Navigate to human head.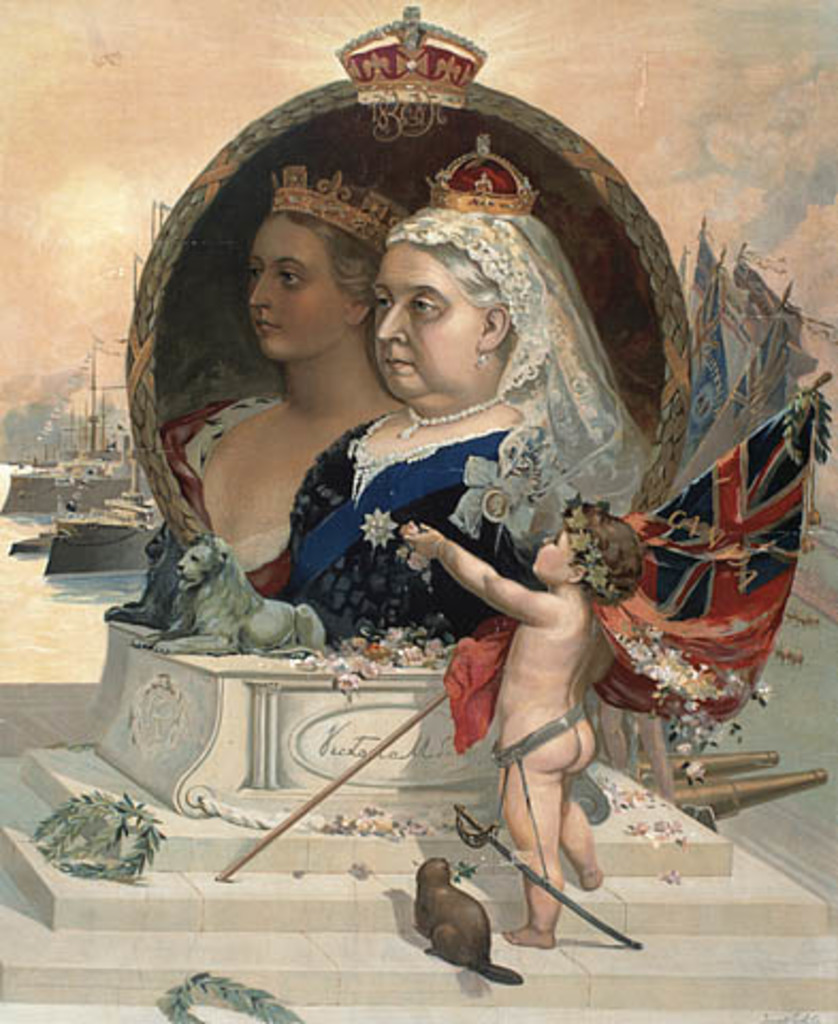
Navigation target: pyautogui.locateOnScreen(249, 209, 382, 363).
